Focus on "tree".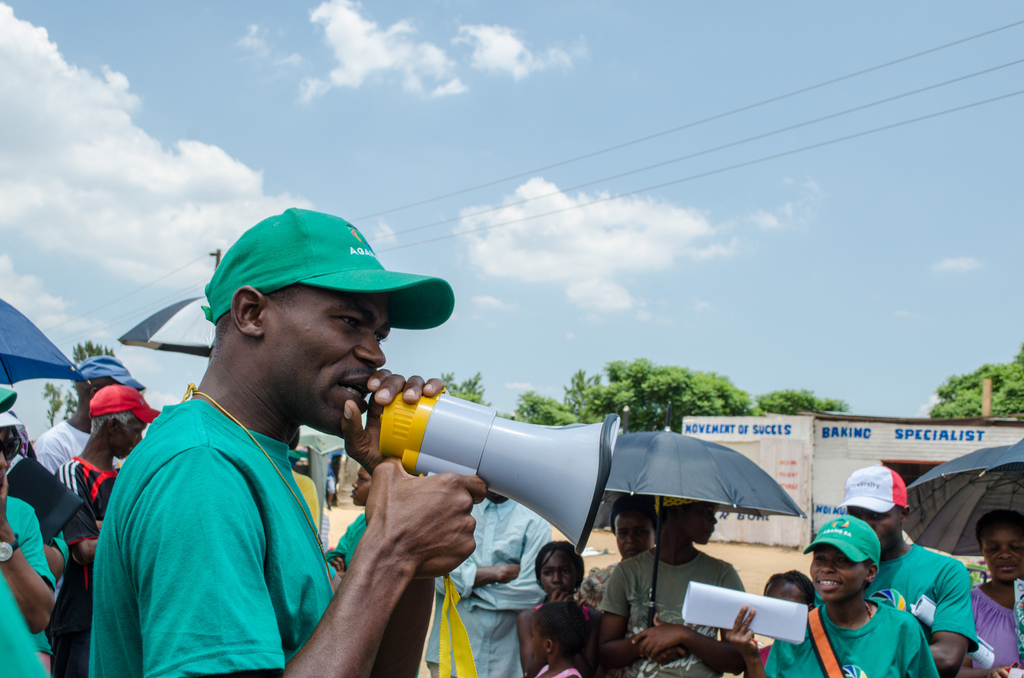
Focused at [509, 392, 582, 426].
